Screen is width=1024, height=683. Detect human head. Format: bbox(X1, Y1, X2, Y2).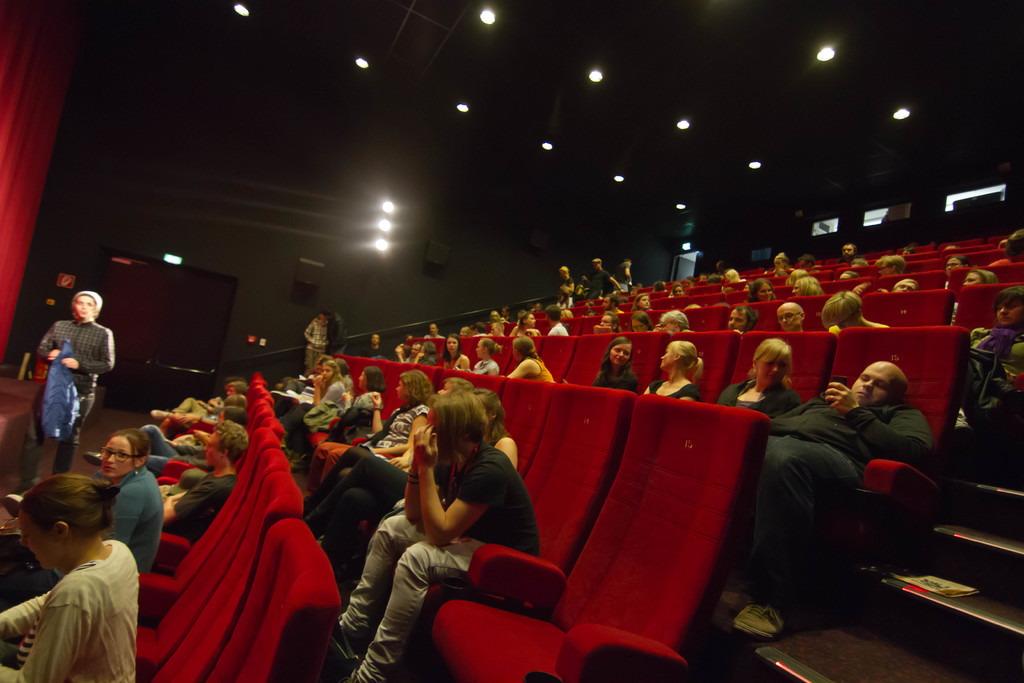
bbox(591, 258, 602, 273).
